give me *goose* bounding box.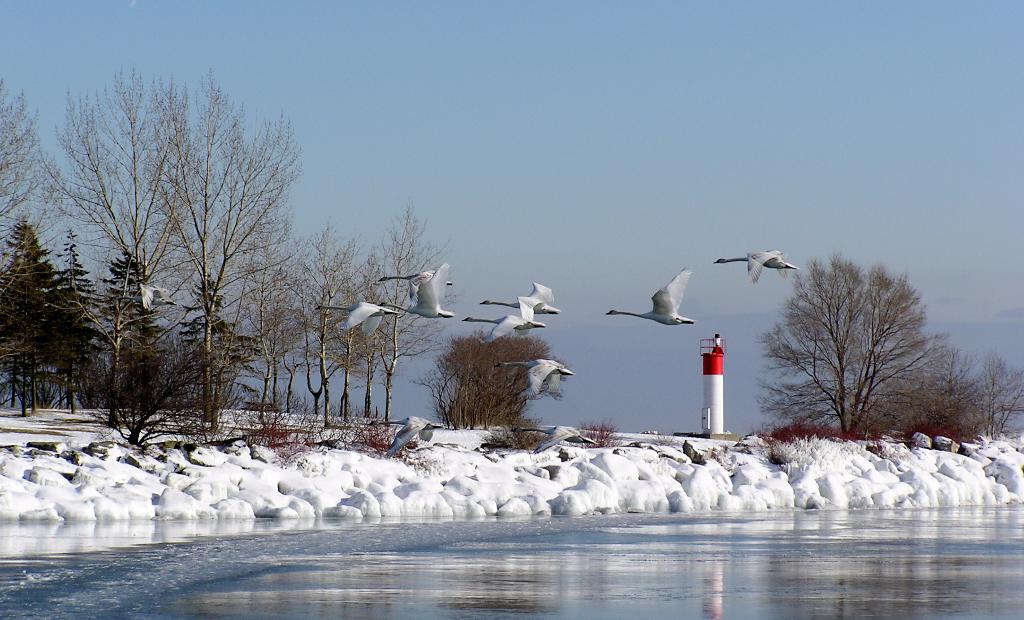
select_region(483, 283, 563, 319).
